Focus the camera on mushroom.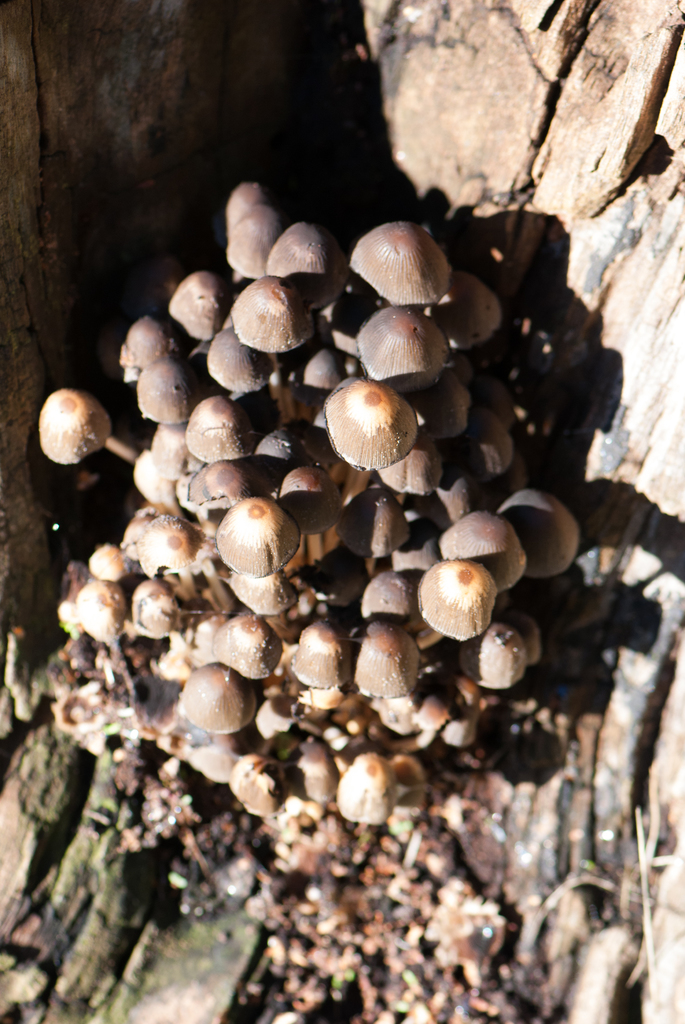
Focus region: bbox=(286, 620, 349, 688).
